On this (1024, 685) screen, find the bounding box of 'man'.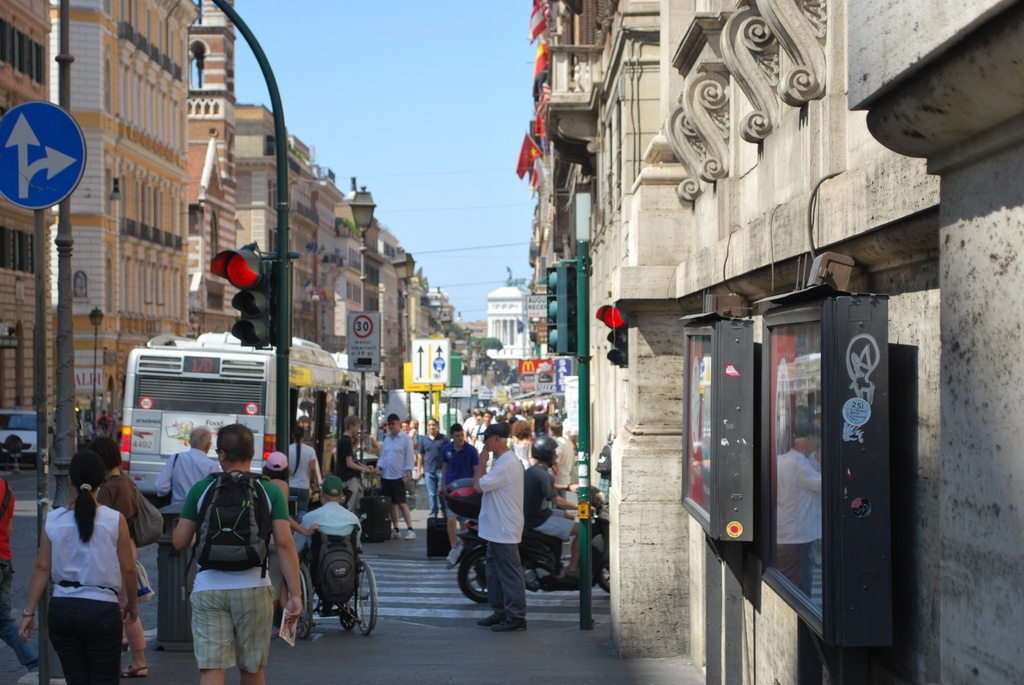
Bounding box: l=373, t=412, r=417, b=540.
